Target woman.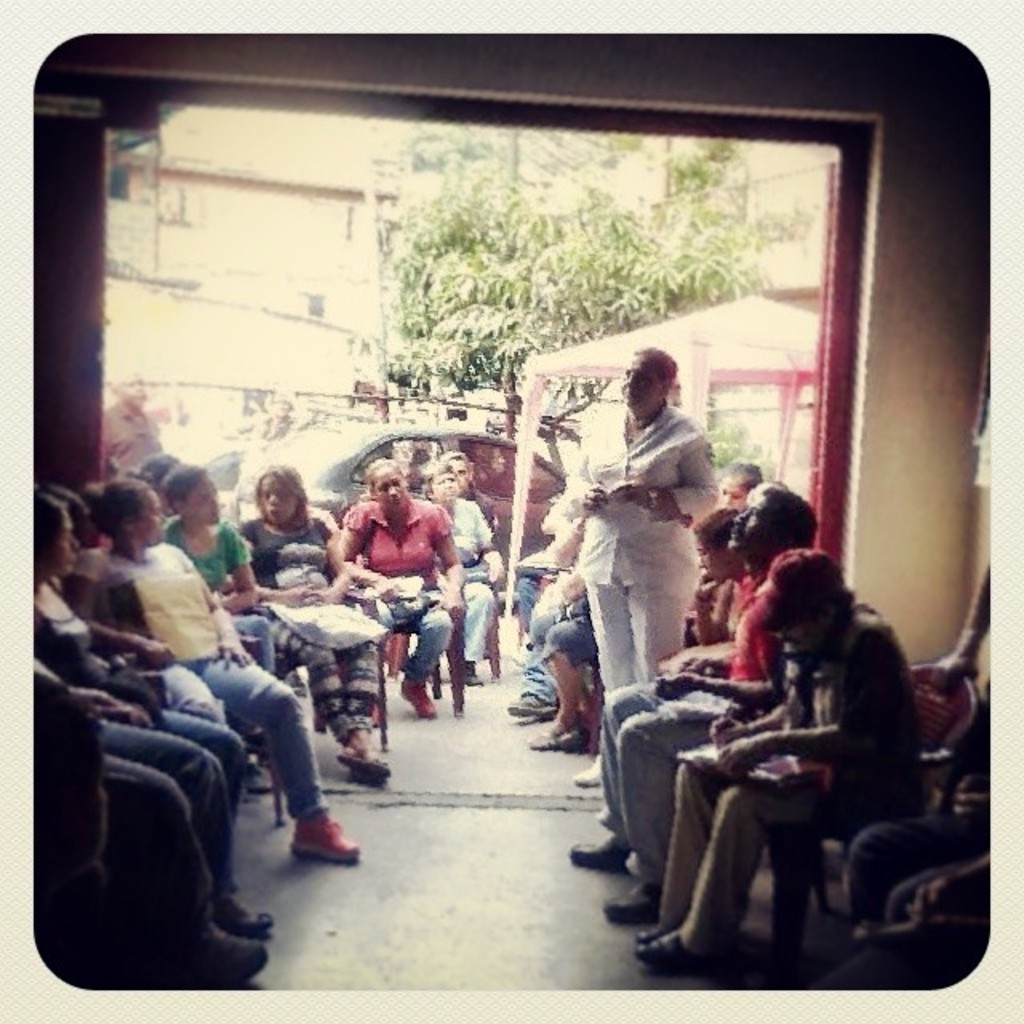
Target region: [18,491,251,931].
